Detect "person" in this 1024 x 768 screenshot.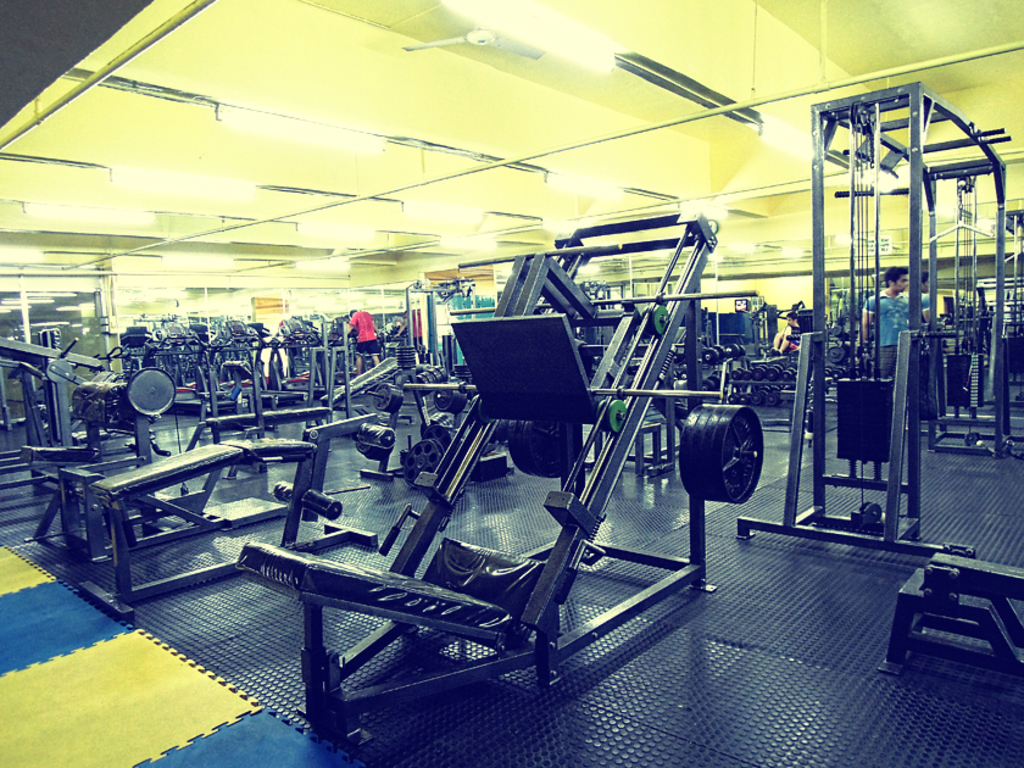
Detection: (x1=850, y1=265, x2=925, y2=377).
